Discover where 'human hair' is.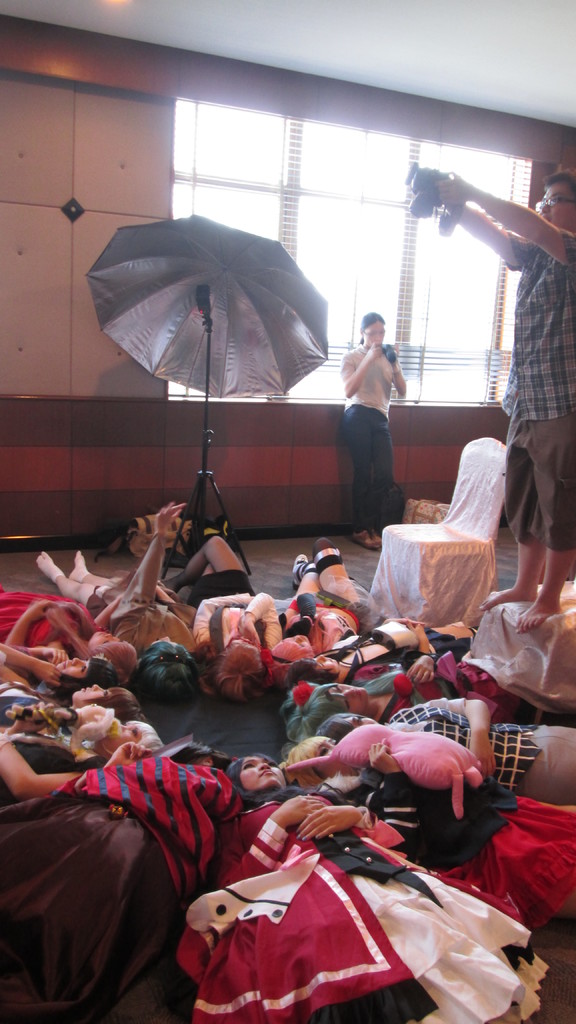
Discovered at [285, 684, 344, 732].
